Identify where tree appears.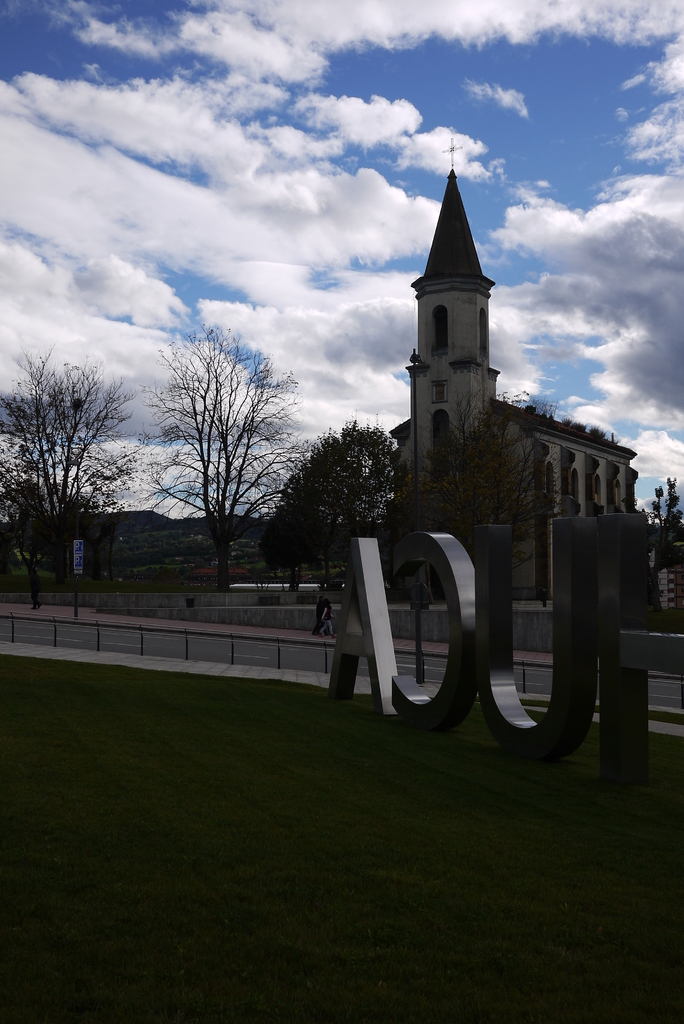
Appears at detection(261, 421, 406, 601).
